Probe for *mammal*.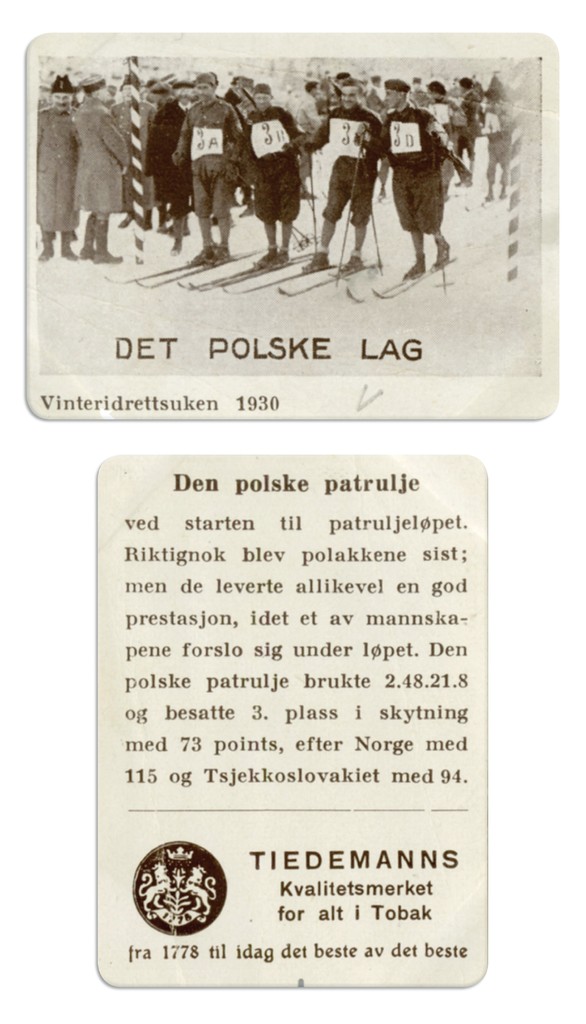
Probe result: bbox(144, 77, 197, 249).
